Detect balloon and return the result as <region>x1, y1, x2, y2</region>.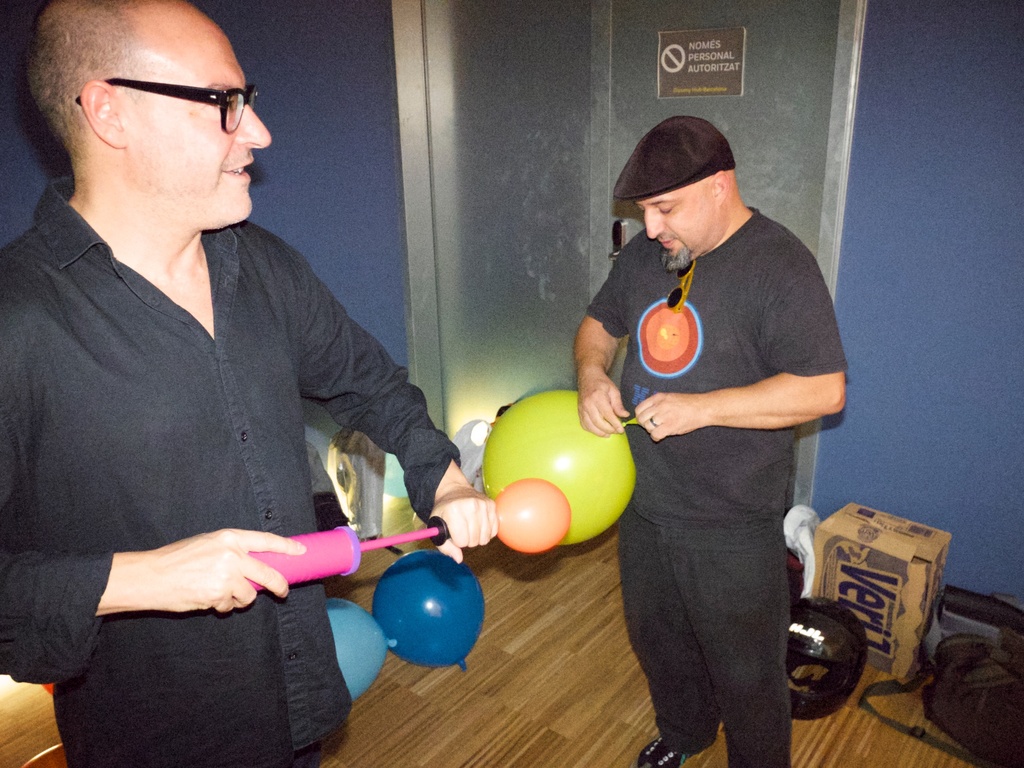
<region>329, 598, 395, 703</region>.
